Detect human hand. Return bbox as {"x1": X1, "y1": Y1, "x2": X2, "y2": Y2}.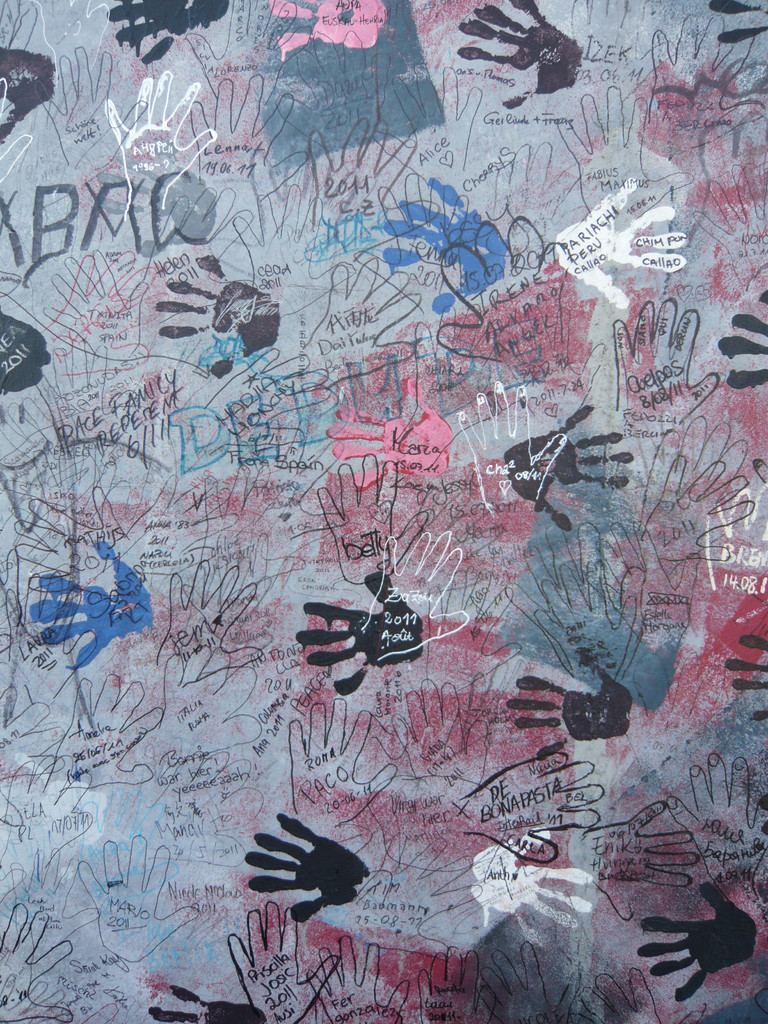
{"x1": 436, "y1": 209, "x2": 596, "y2": 383}.
